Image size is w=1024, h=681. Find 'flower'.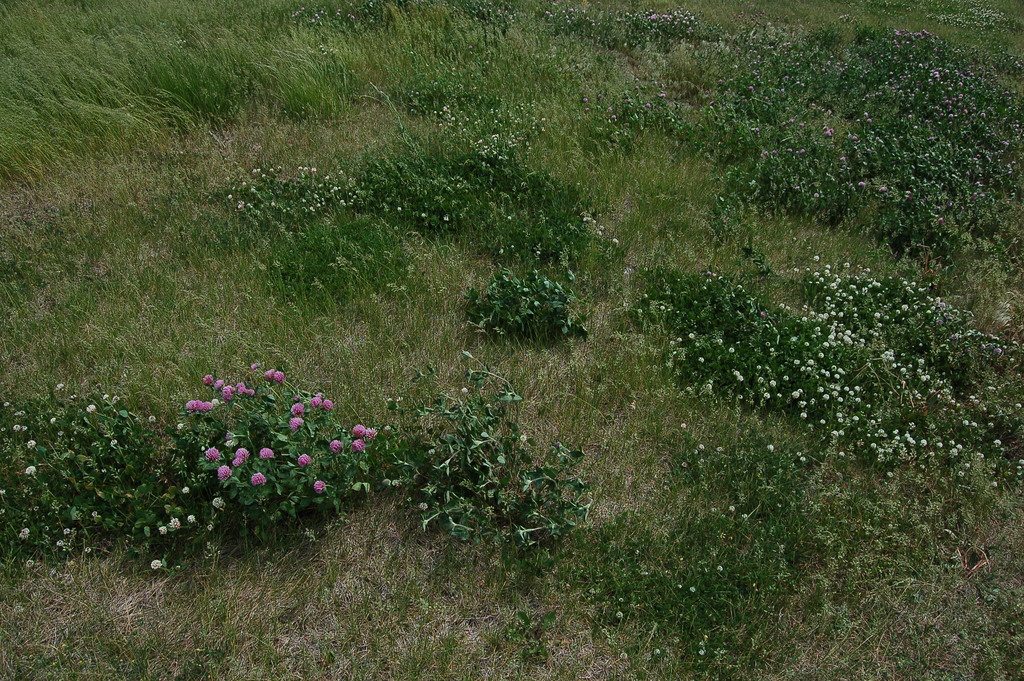
l=173, t=422, r=186, b=430.
